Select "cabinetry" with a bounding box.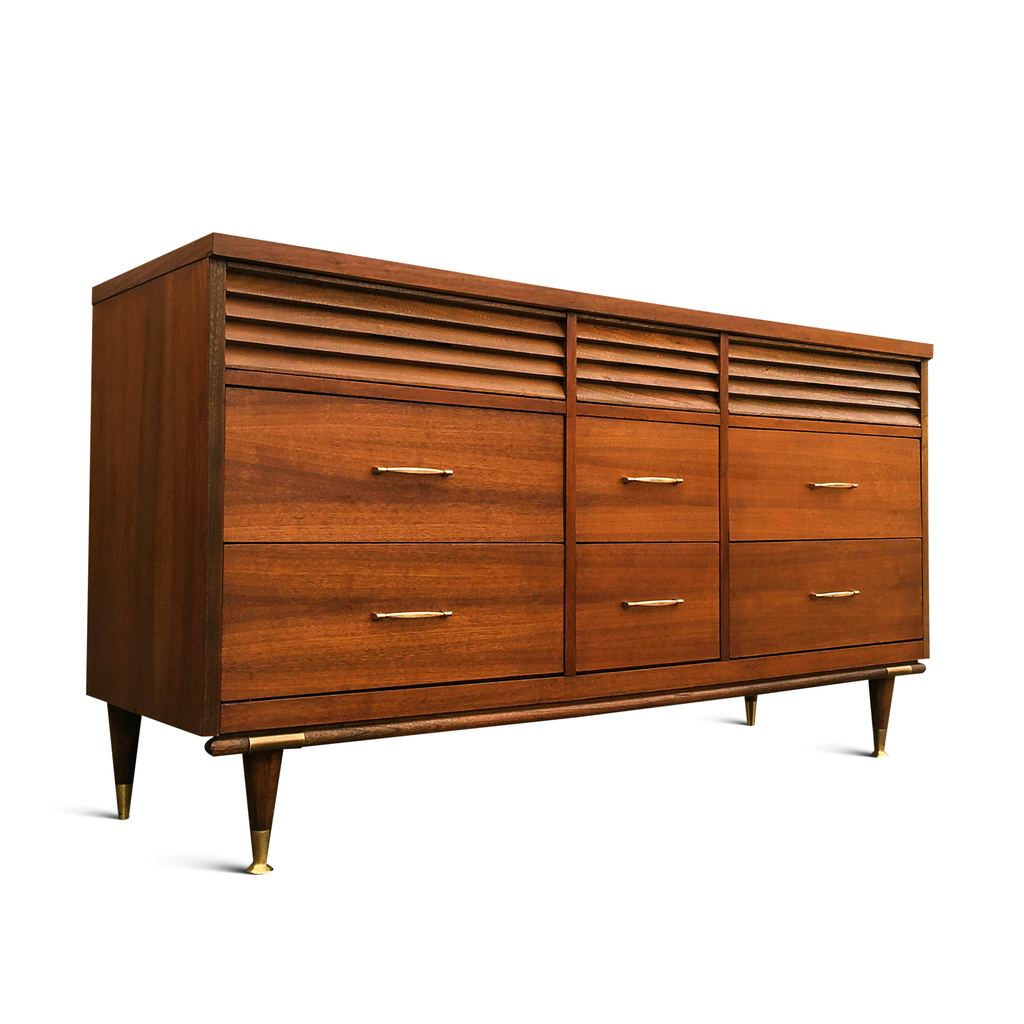
left=224, top=396, right=569, bottom=710.
